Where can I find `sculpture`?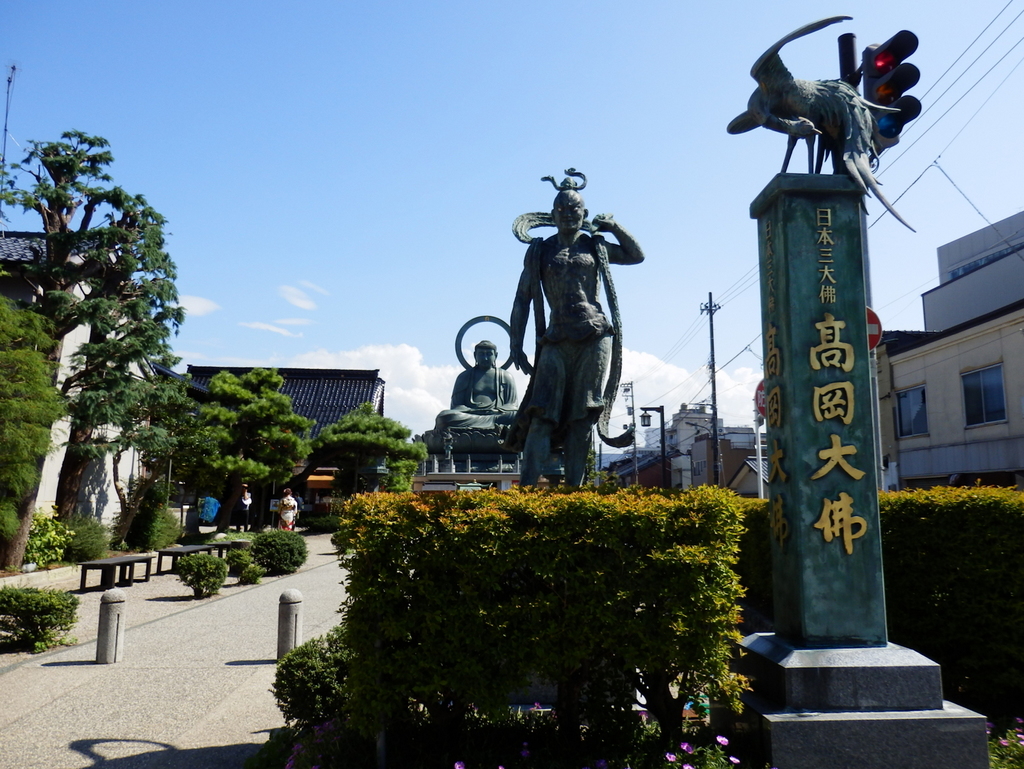
You can find it at 428:314:530:455.
